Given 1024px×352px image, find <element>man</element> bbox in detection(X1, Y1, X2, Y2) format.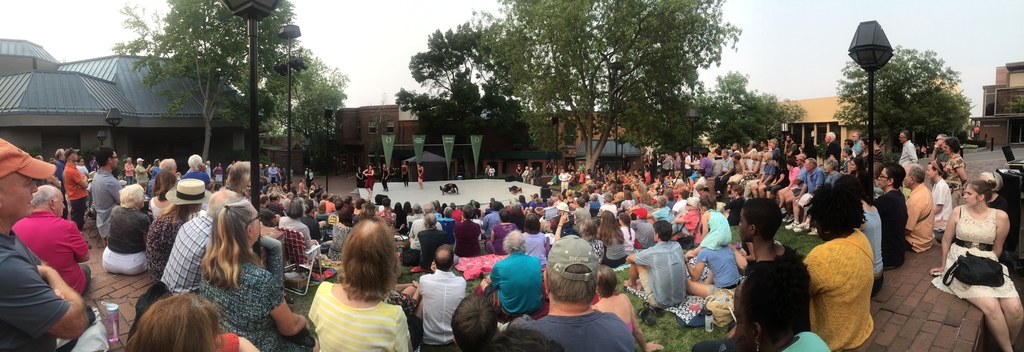
detection(559, 169, 573, 191).
